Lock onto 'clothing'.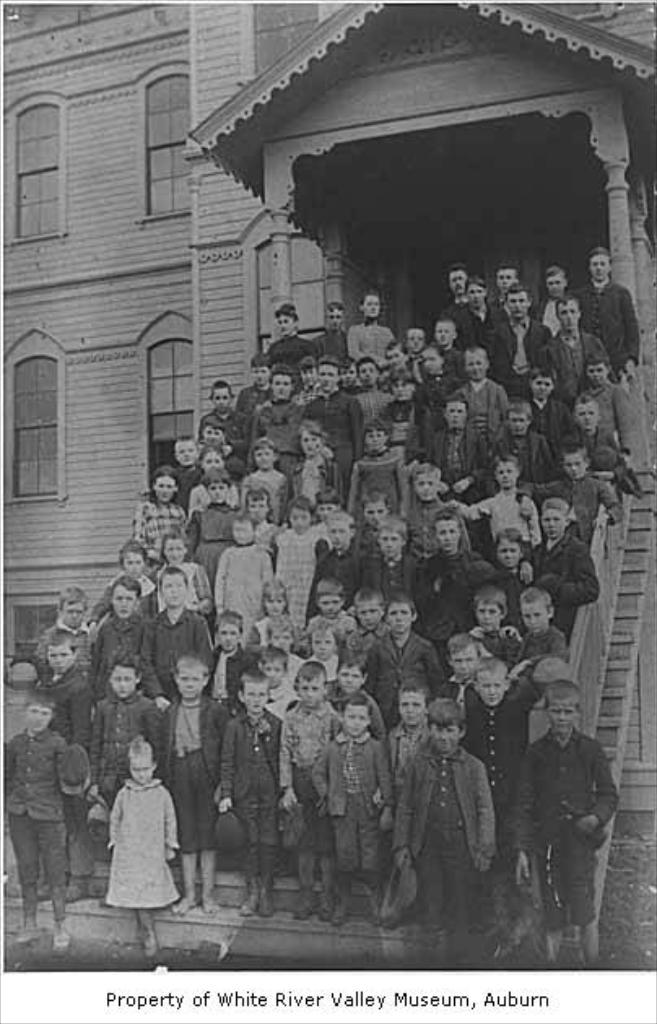
Locked: 328 553 371 619.
